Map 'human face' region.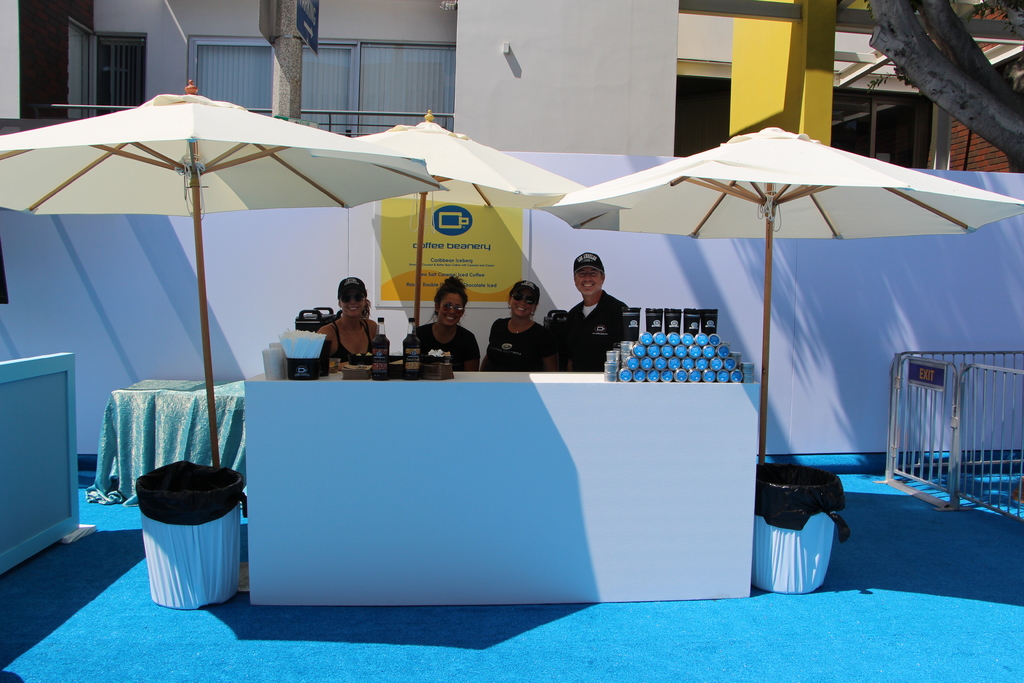
Mapped to locate(342, 293, 365, 318).
